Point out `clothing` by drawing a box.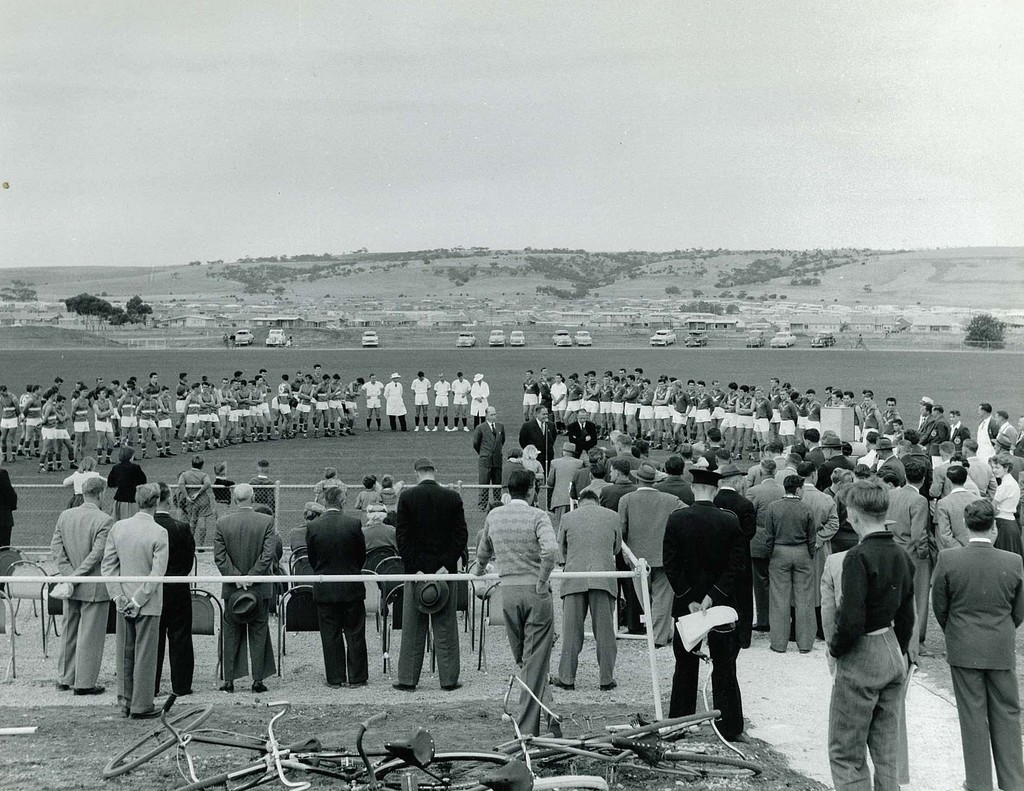
x1=675, y1=497, x2=772, y2=724.
